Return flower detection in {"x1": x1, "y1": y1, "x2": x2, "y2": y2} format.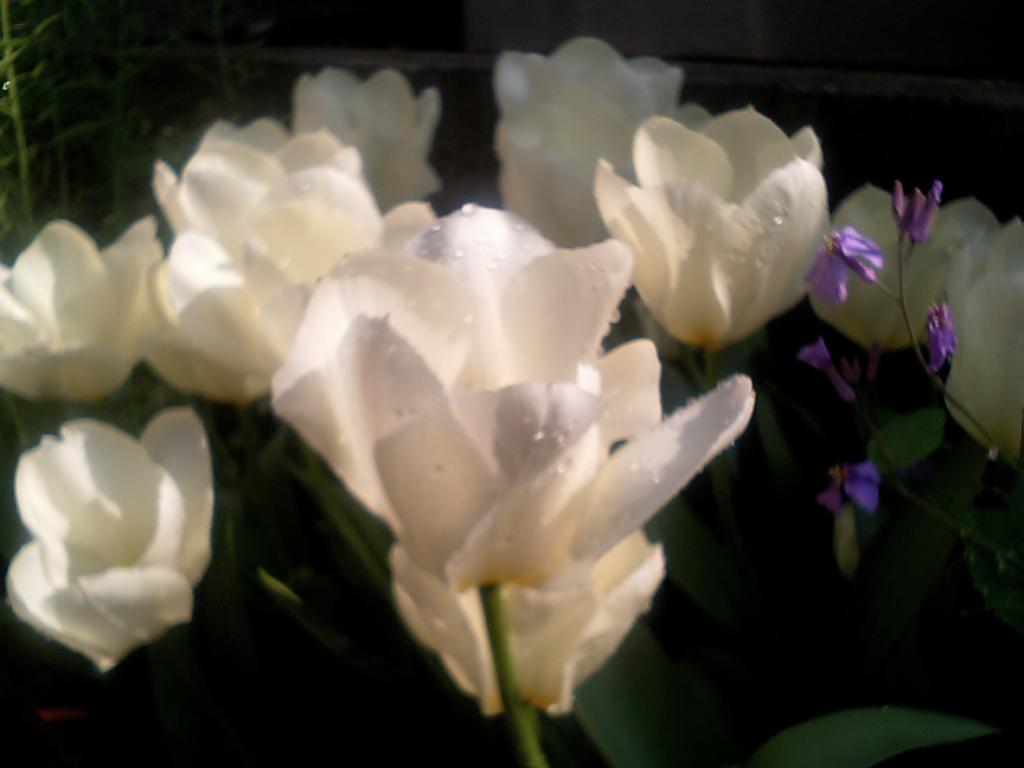
{"x1": 0, "y1": 218, "x2": 166, "y2": 398}.
